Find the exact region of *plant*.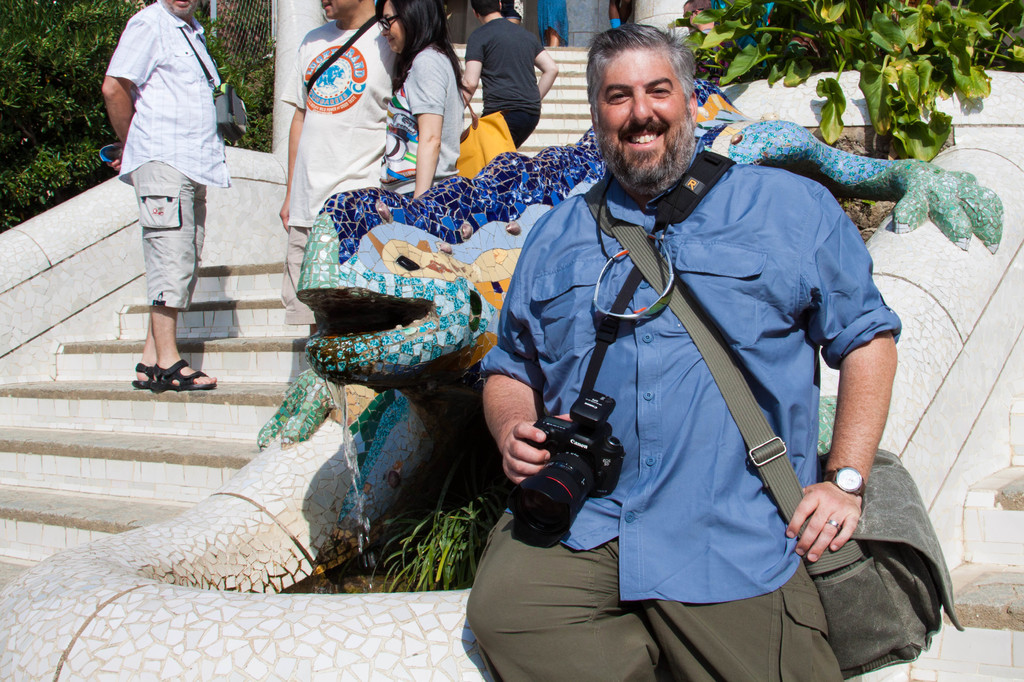
Exact region: {"x1": 664, "y1": 0, "x2": 1023, "y2": 163}.
